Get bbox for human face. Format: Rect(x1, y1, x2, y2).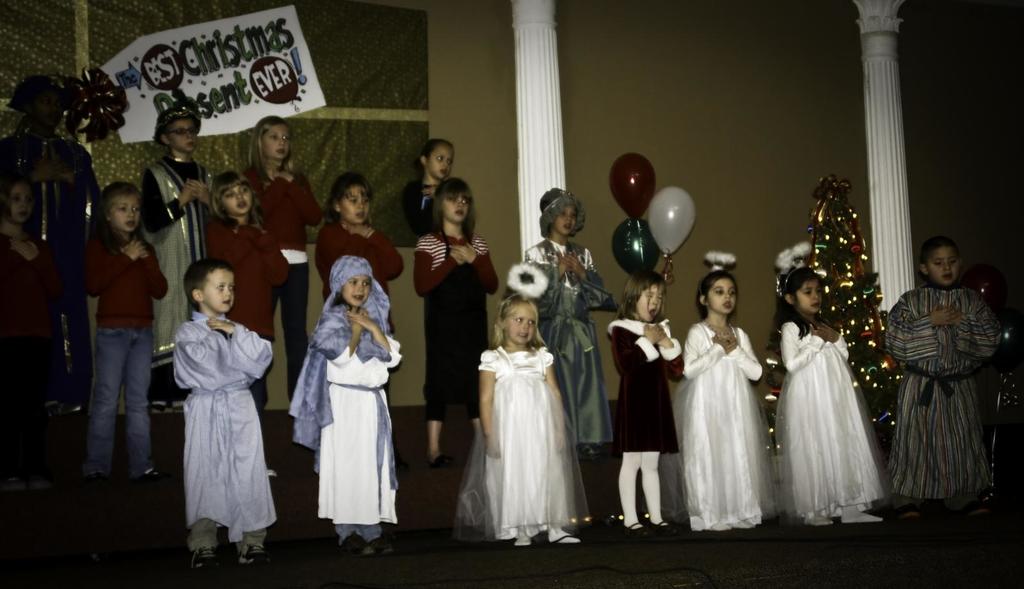
Rect(920, 240, 960, 287).
